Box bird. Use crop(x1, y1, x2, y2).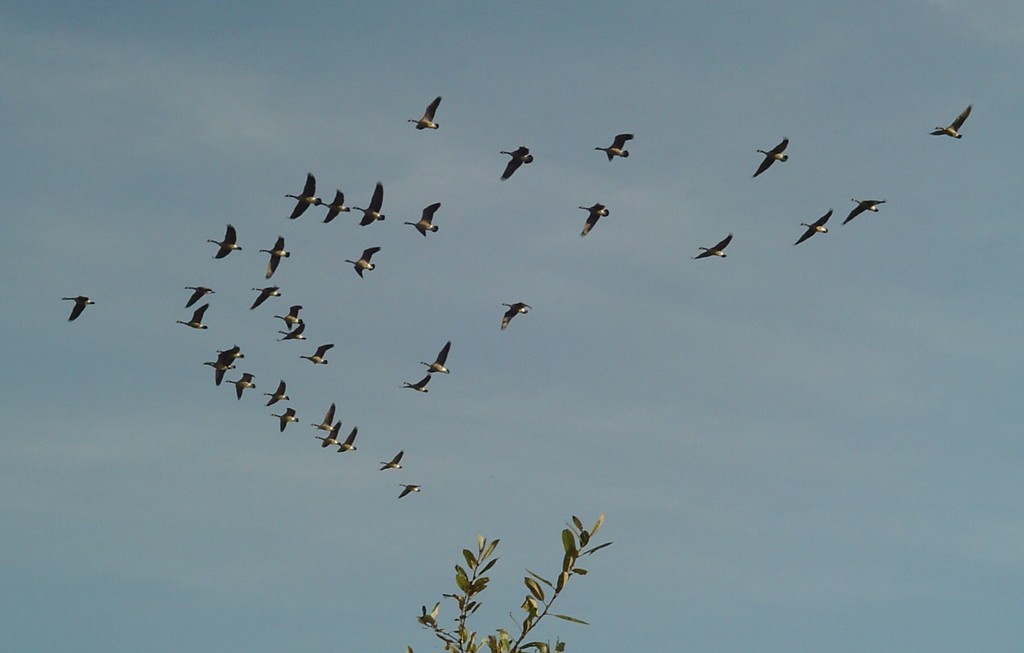
crop(318, 190, 352, 225).
